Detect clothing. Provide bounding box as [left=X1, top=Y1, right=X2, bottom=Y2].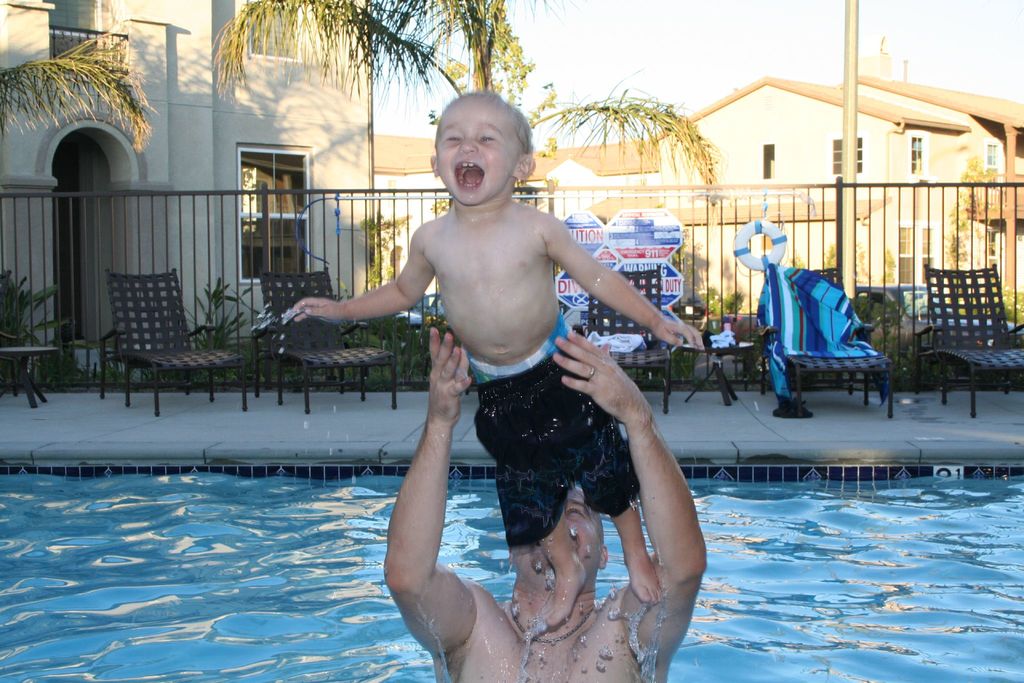
[left=467, top=322, right=636, bottom=548].
